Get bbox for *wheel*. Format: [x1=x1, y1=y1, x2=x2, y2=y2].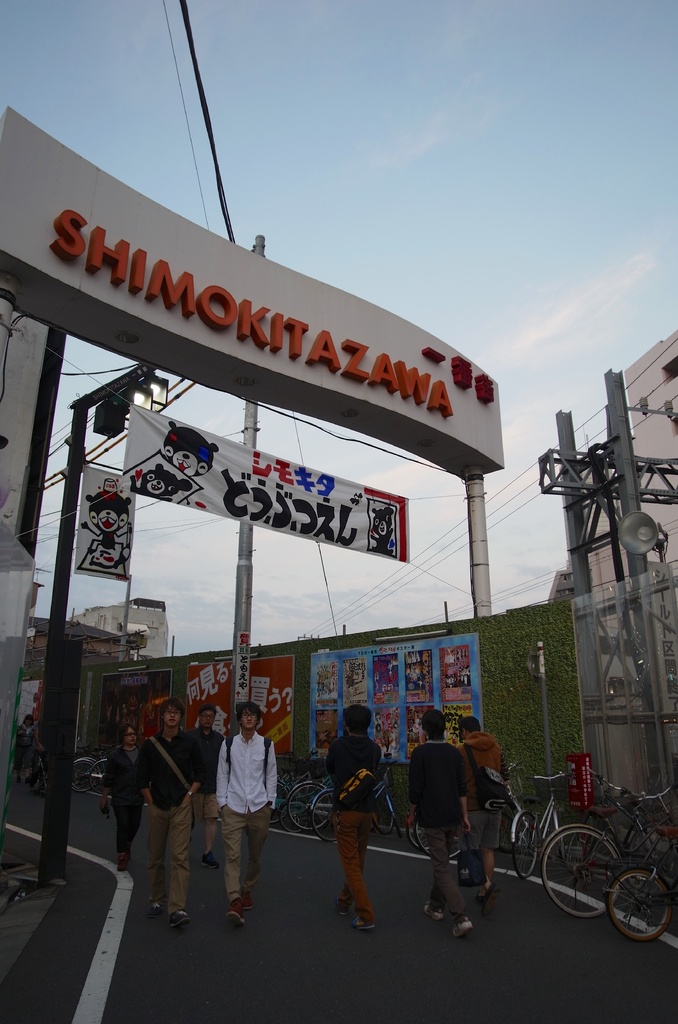
[x1=311, y1=788, x2=342, y2=840].
